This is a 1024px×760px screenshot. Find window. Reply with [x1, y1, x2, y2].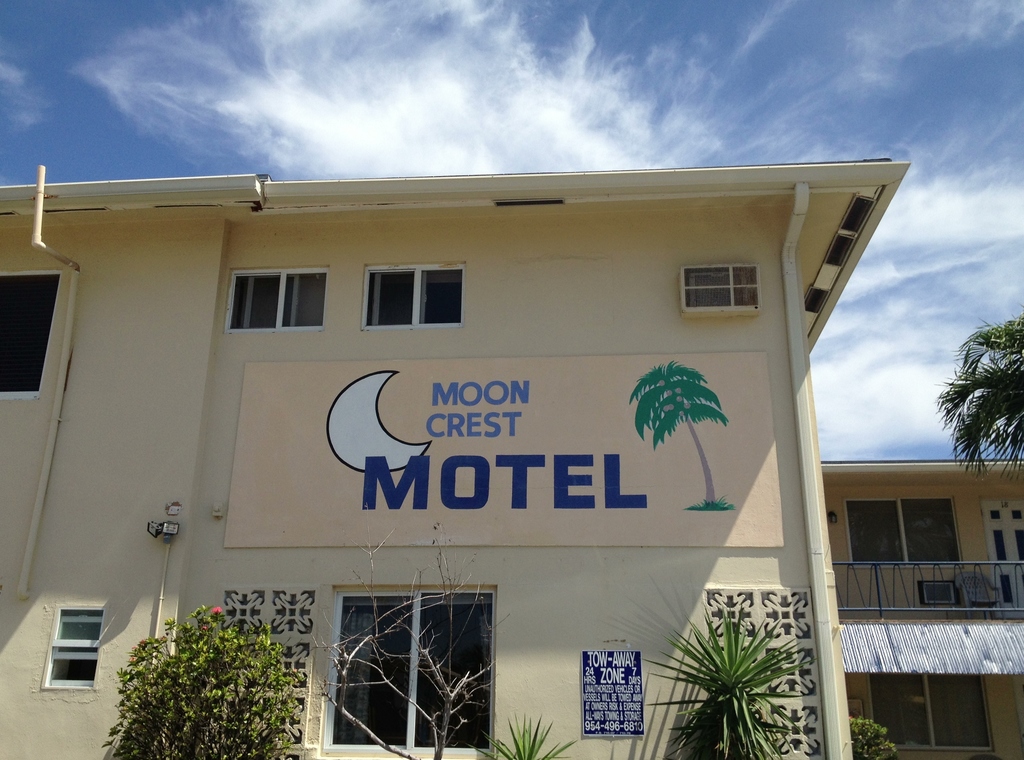
[1, 273, 57, 403].
